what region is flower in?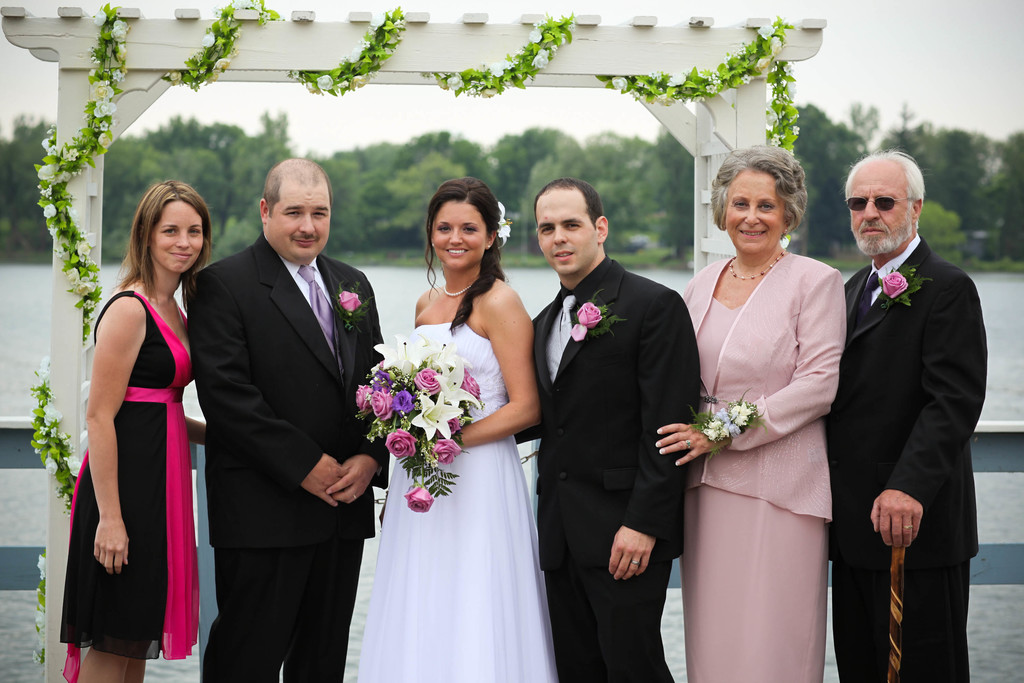
pyautogui.locateOnScreen(770, 133, 781, 145).
